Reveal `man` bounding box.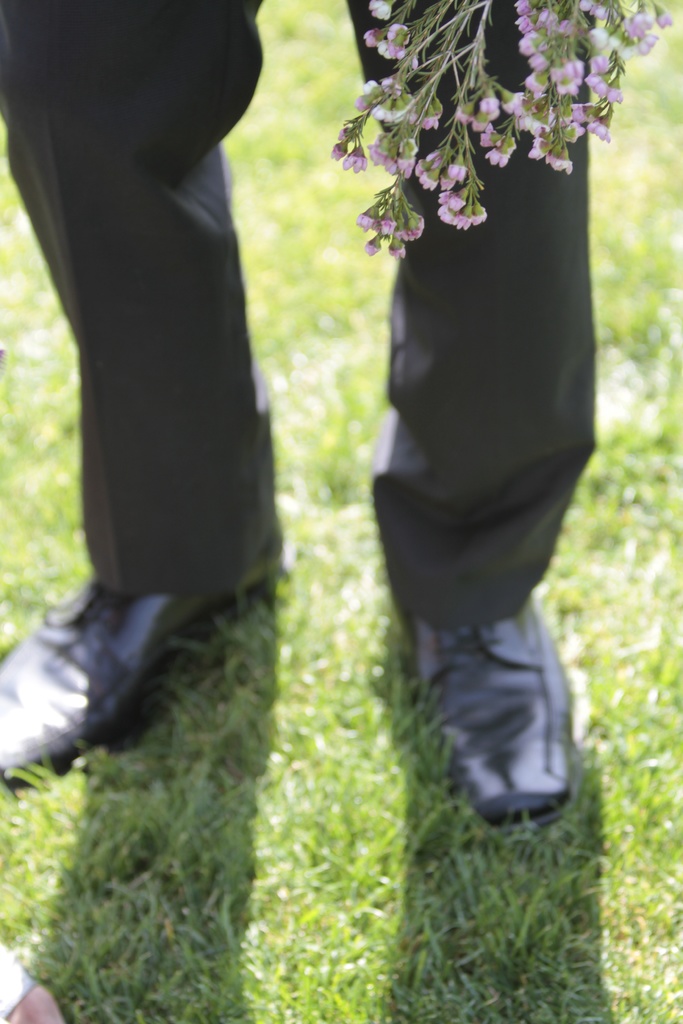
Revealed: bbox=(0, 0, 594, 836).
